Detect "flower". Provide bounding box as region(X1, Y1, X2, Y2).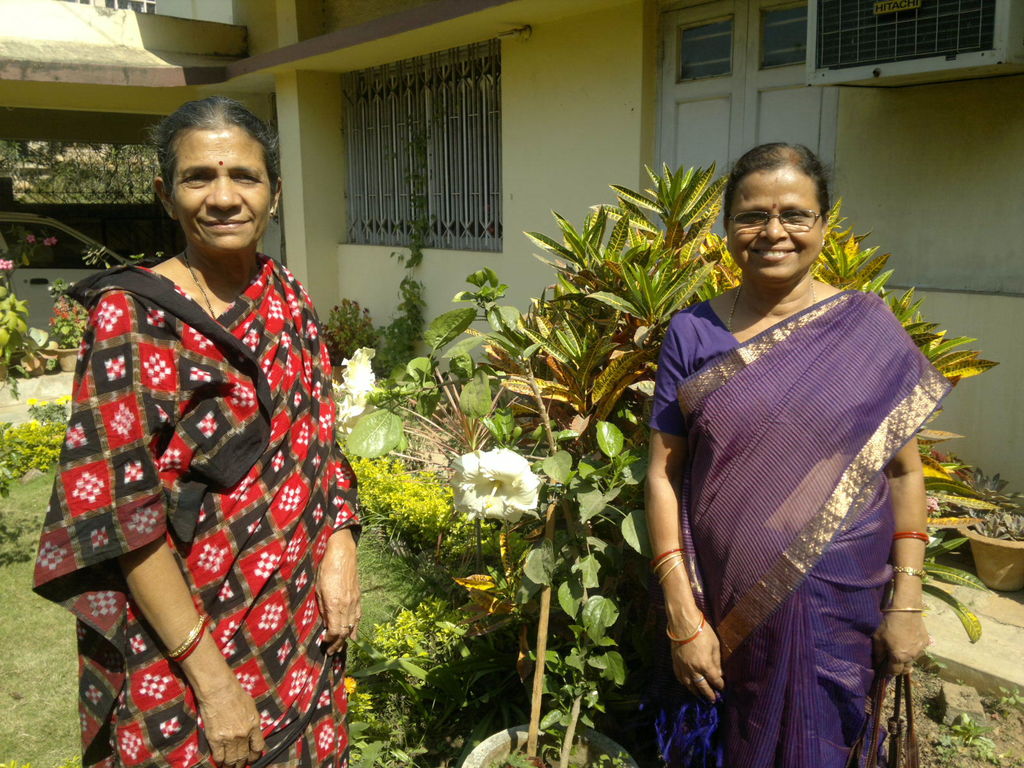
region(329, 351, 382, 434).
